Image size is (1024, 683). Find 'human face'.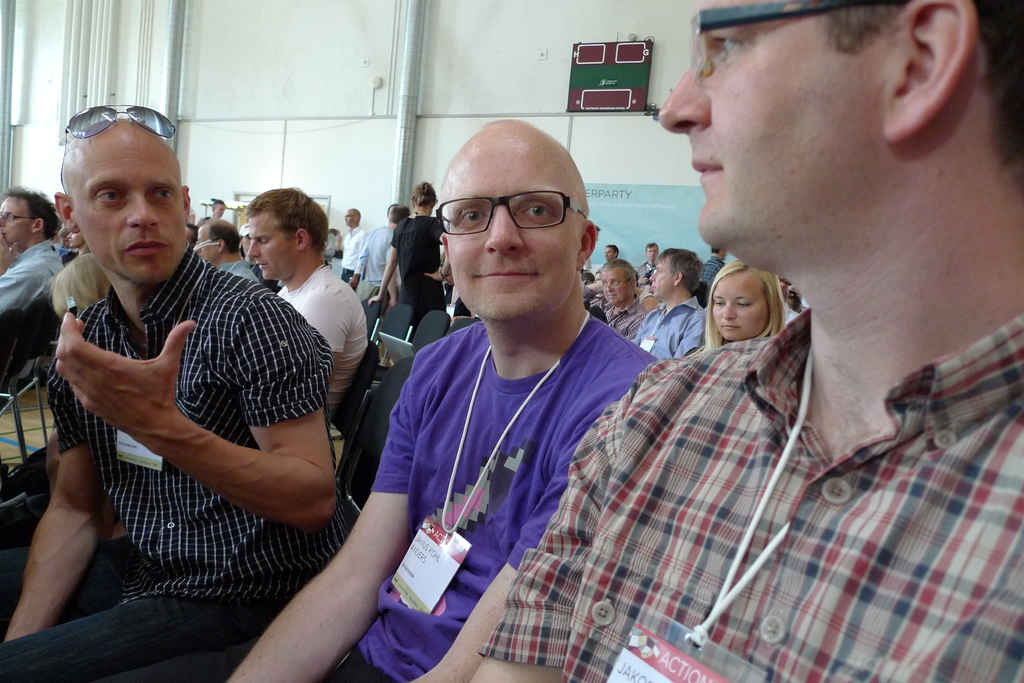
(200,226,217,257).
